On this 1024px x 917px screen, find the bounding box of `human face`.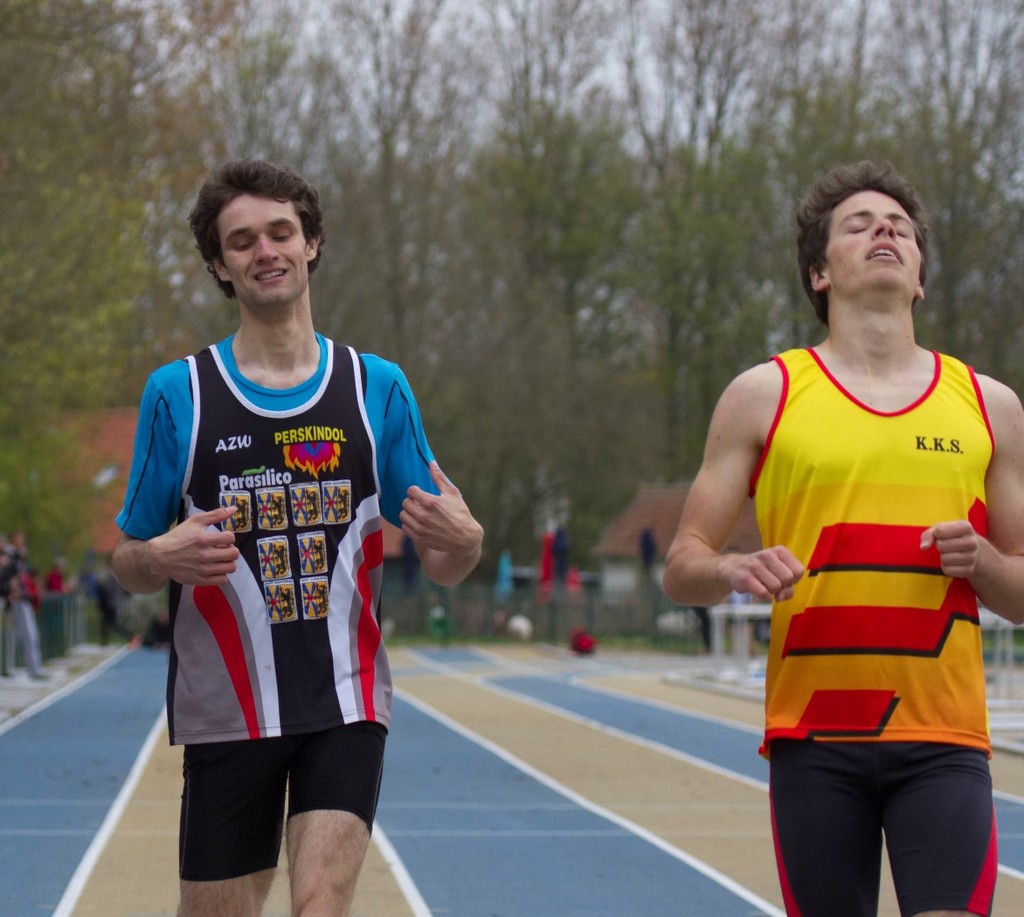
Bounding box: {"x1": 827, "y1": 191, "x2": 922, "y2": 286}.
